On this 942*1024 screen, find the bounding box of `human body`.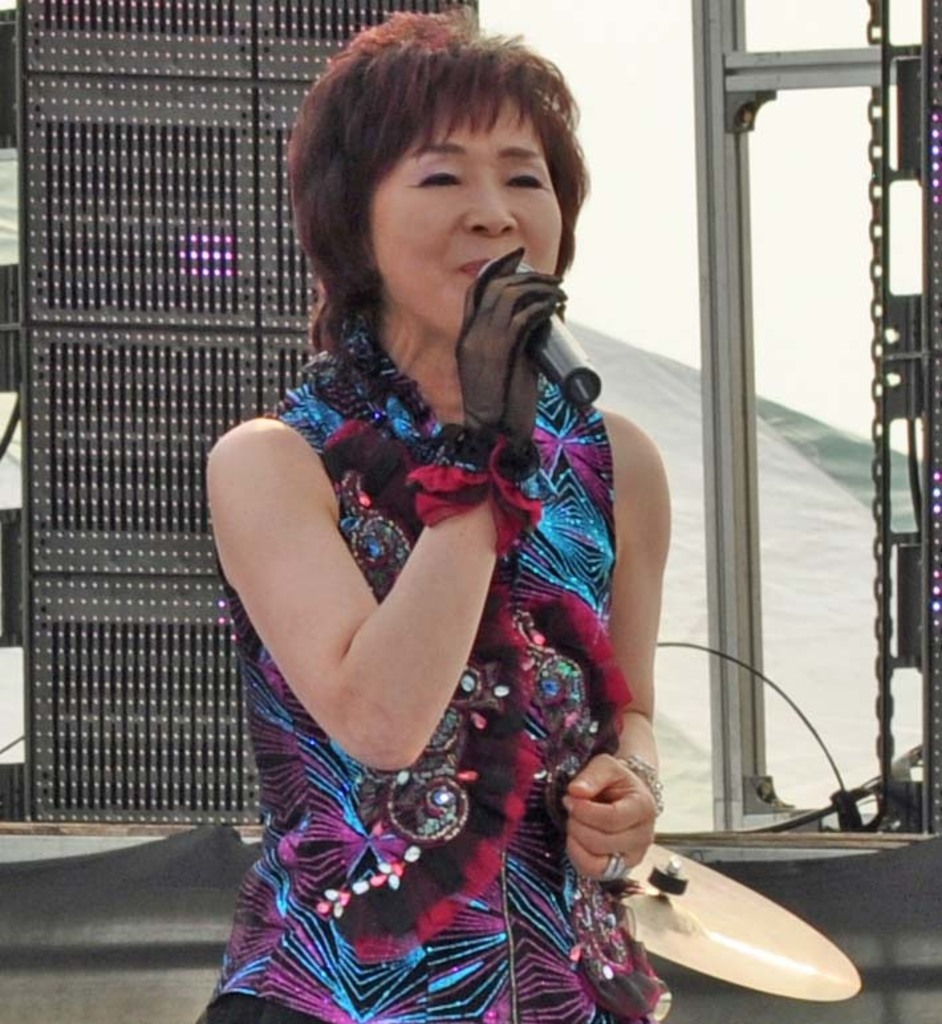
Bounding box: [x1=187, y1=76, x2=675, y2=1013].
